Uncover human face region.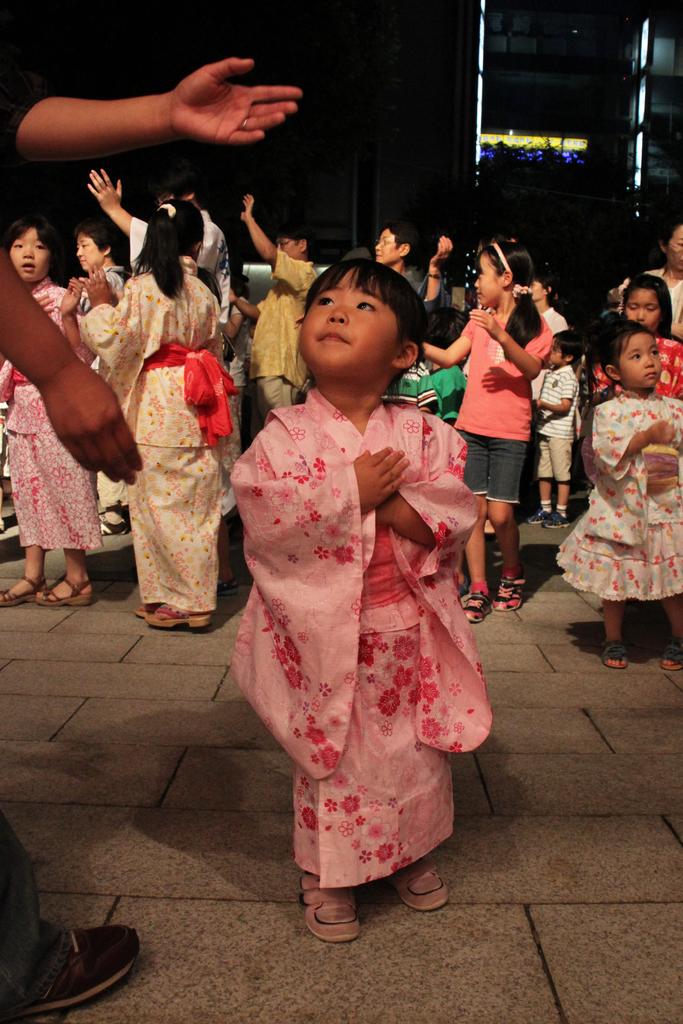
Uncovered: detection(612, 332, 664, 390).
